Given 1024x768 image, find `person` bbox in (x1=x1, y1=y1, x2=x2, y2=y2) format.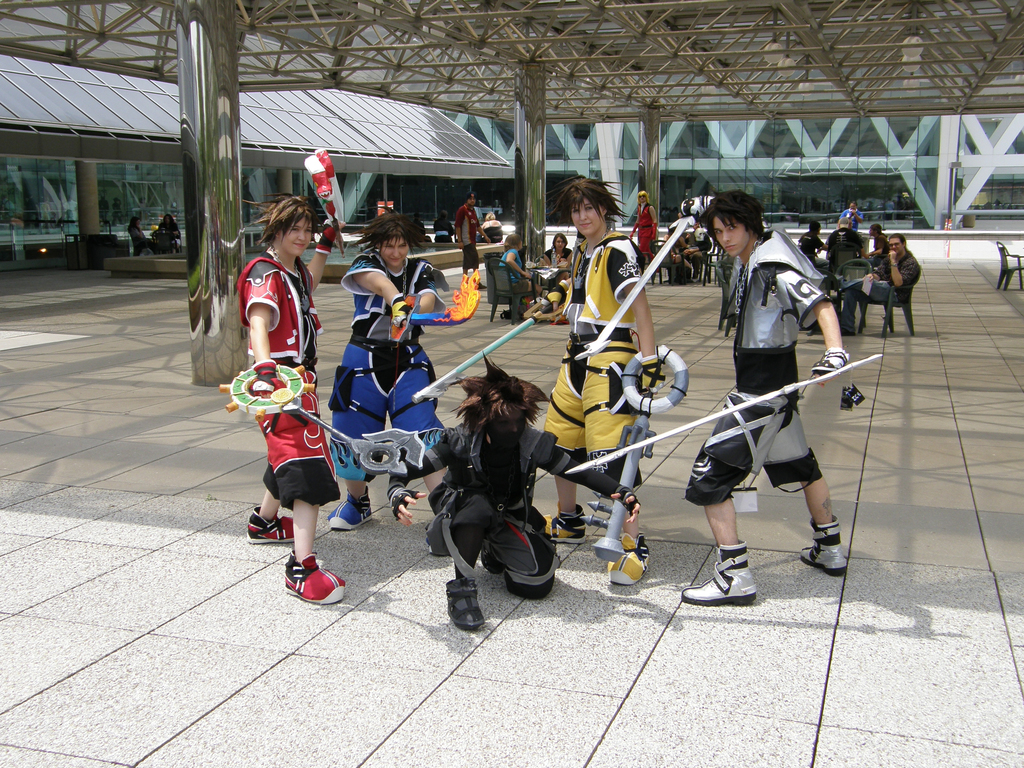
(x1=704, y1=201, x2=845, y2=599).
